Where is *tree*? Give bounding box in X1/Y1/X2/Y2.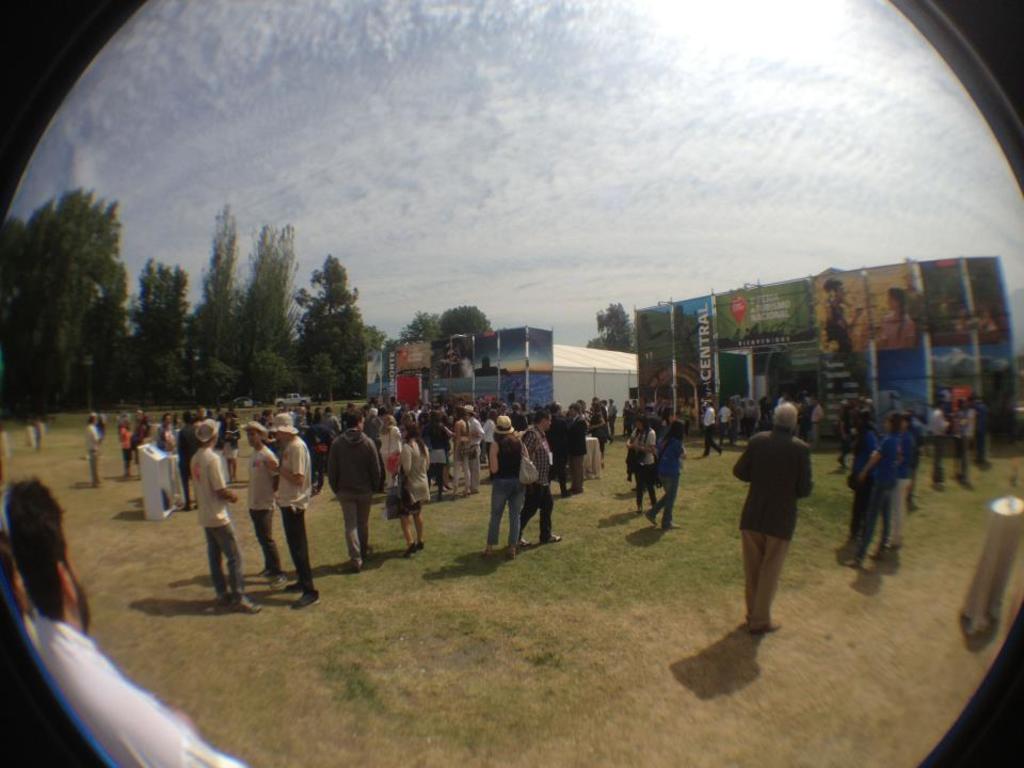
16/144/133/411.
